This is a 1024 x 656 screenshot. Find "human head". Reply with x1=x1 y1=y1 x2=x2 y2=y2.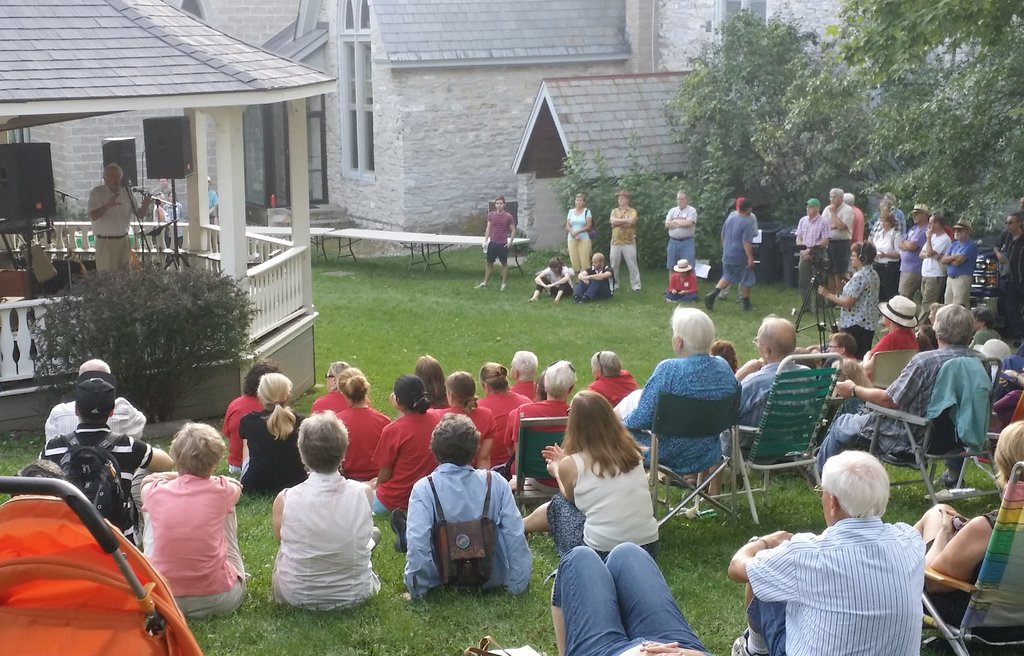
x1=996 y1=424 x2=1023 y2=489.
